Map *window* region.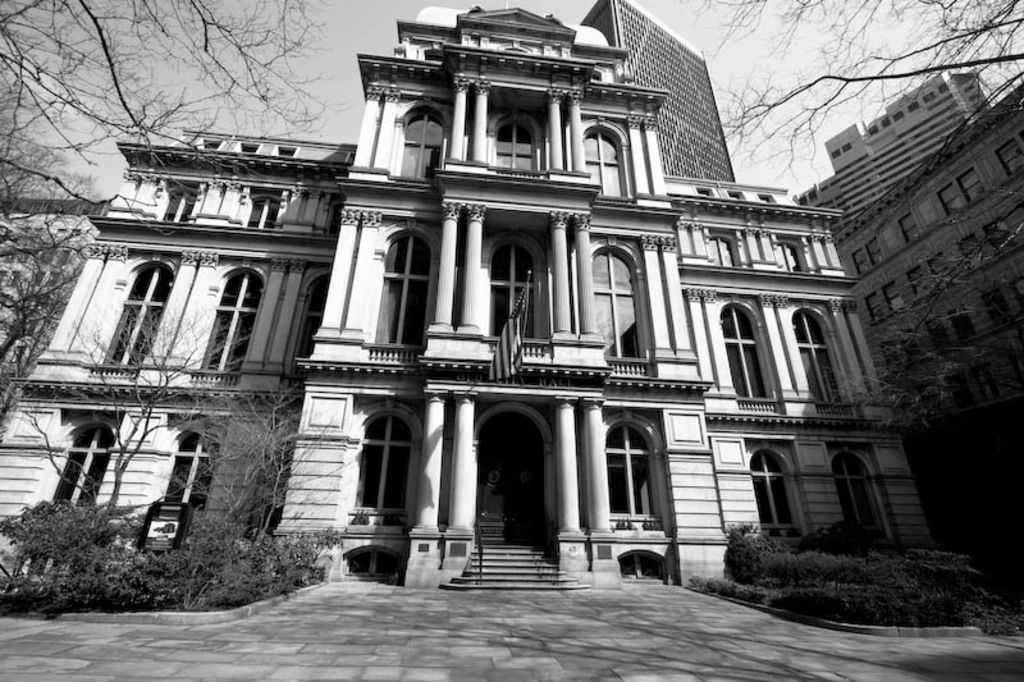
Mapped to region(883, 279, 902, 310).
